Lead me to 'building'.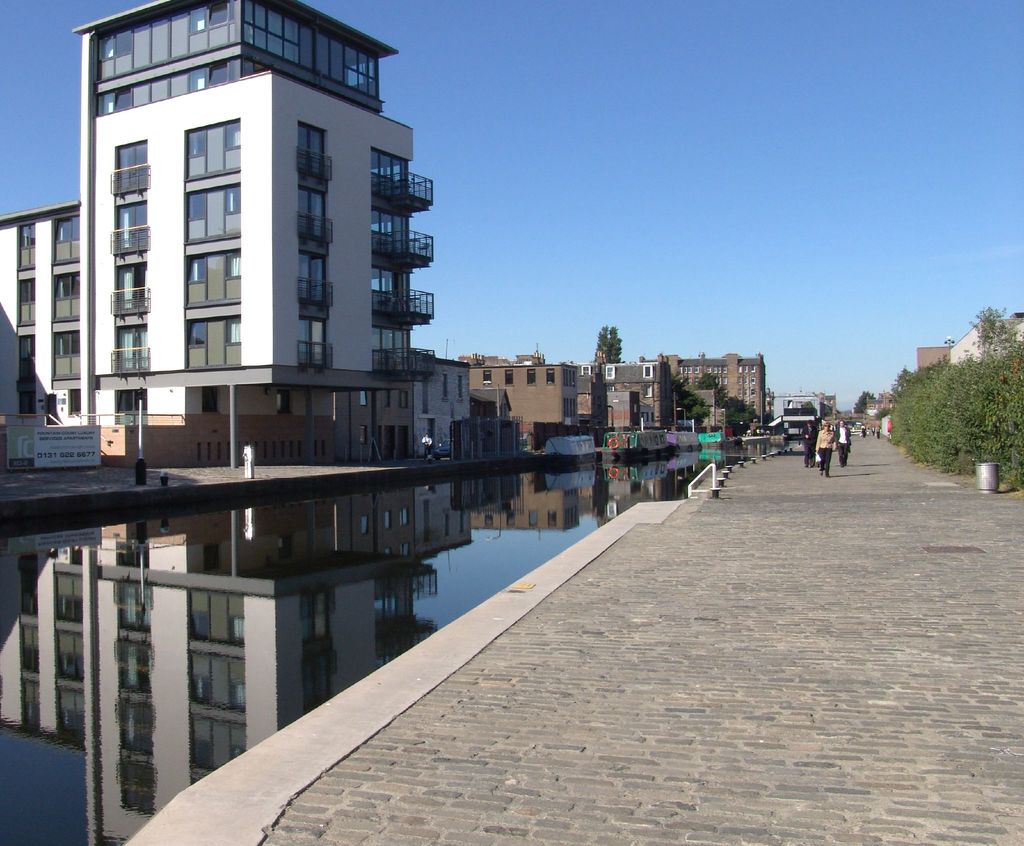
Lead to {"x1": 0, "y1": 0, "x2": 436, "y2": 467}.
